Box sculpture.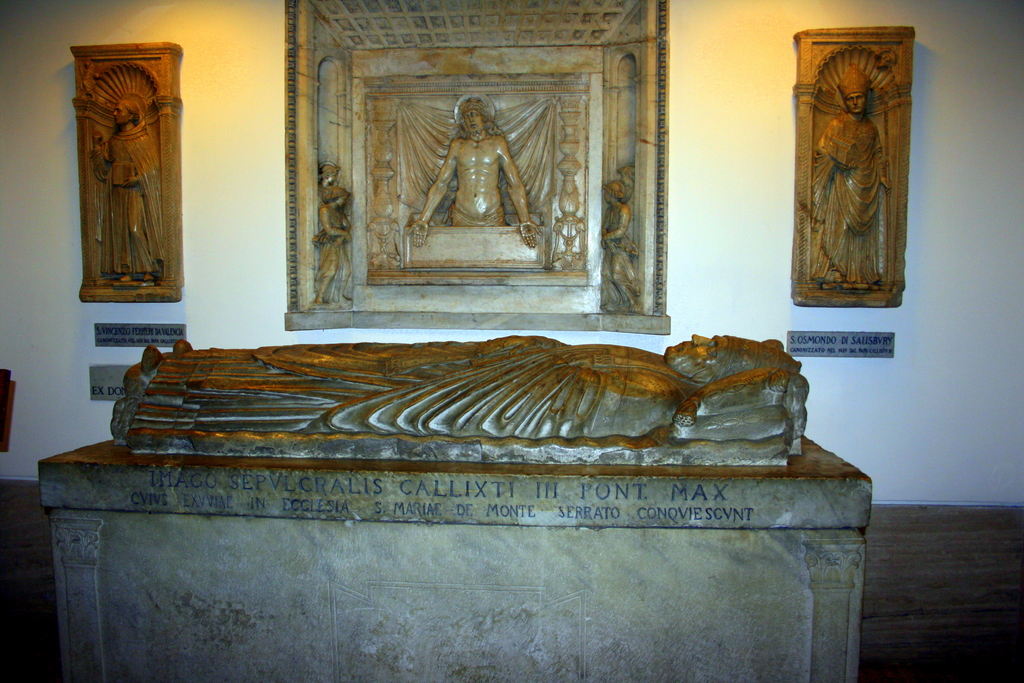
bbox=[598, 178, 645, 315].
